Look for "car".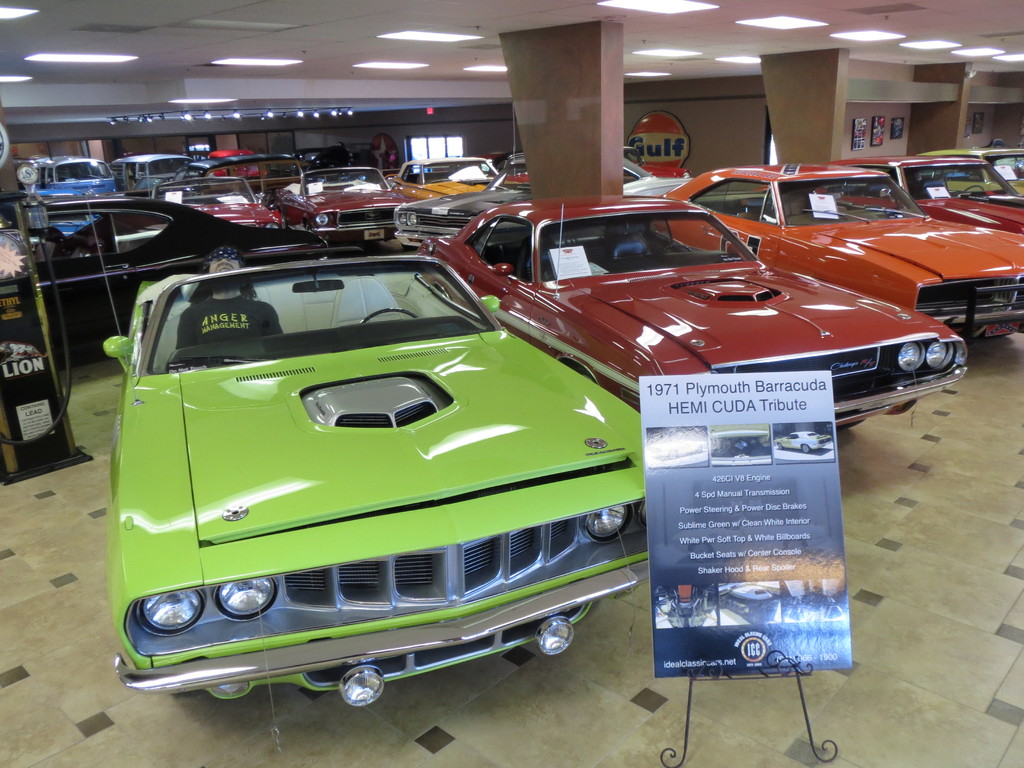
Found: [917,151,1023,199].
